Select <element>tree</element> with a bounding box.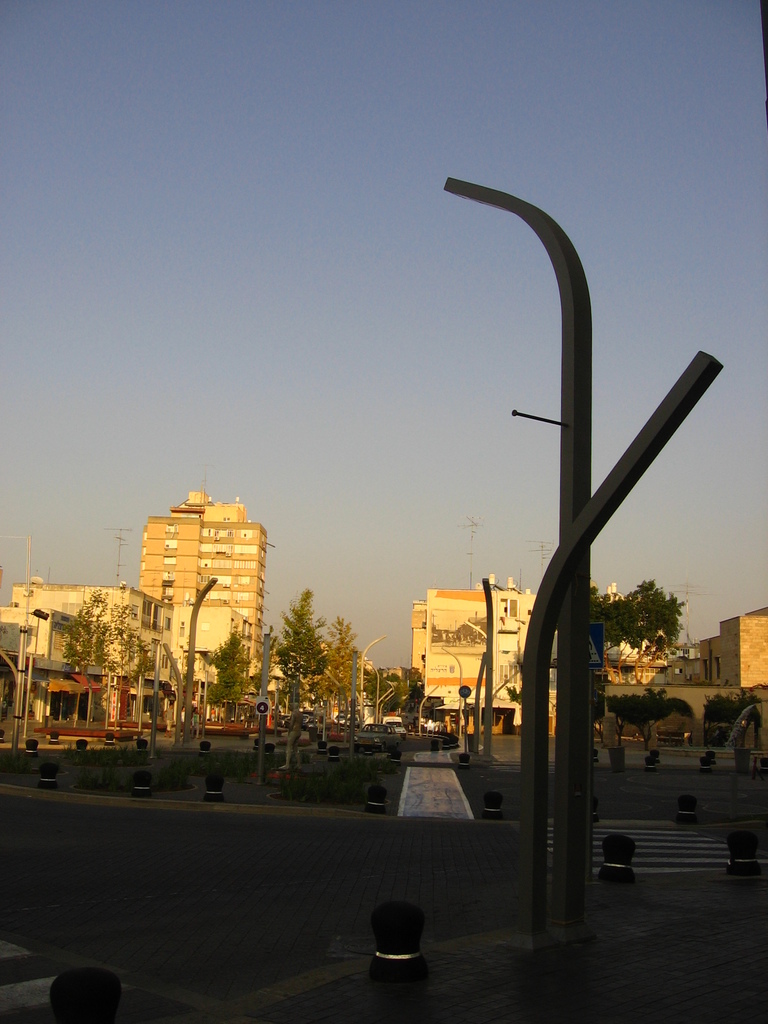
pyautogui.locateOnScreen(595, 557, 695, 720).
